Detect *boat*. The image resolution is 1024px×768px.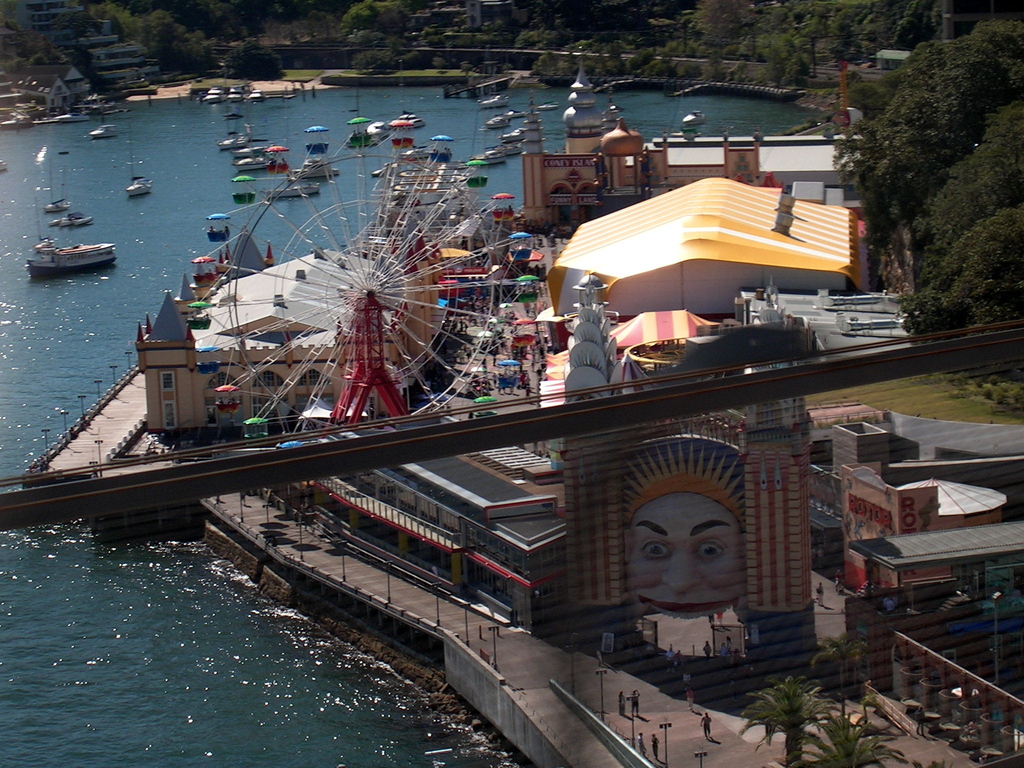
x1=535, y1=98, x2=566, y2=113.
